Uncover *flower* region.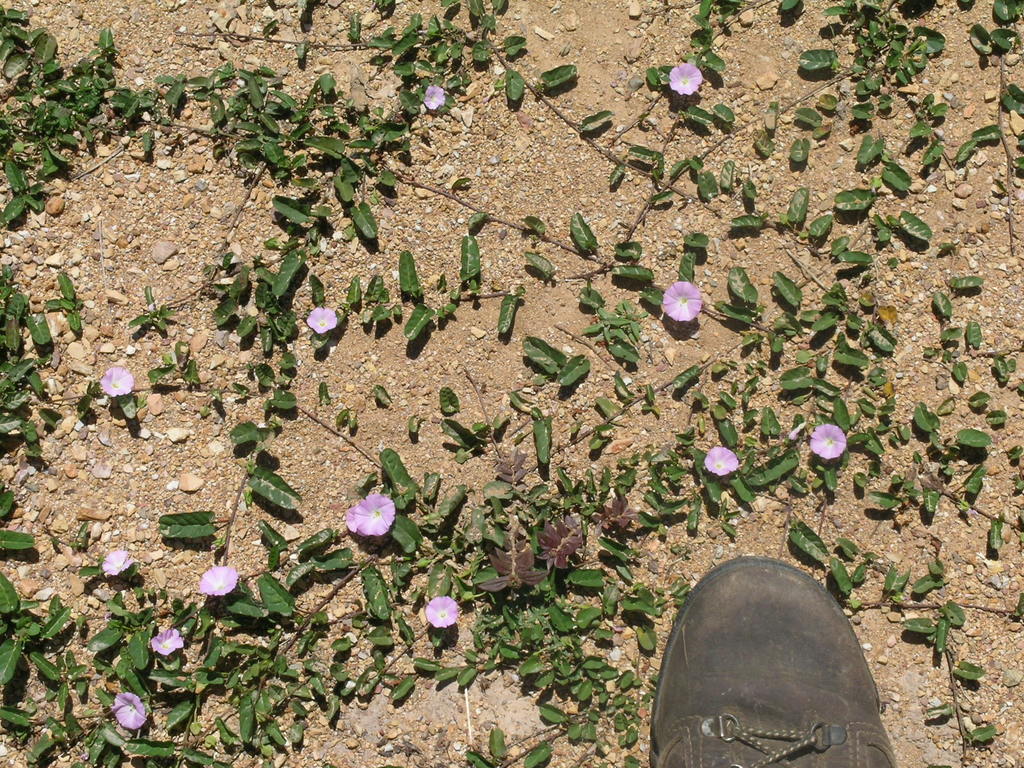
Uncovered: Rect(422, 76, 438, 109).
